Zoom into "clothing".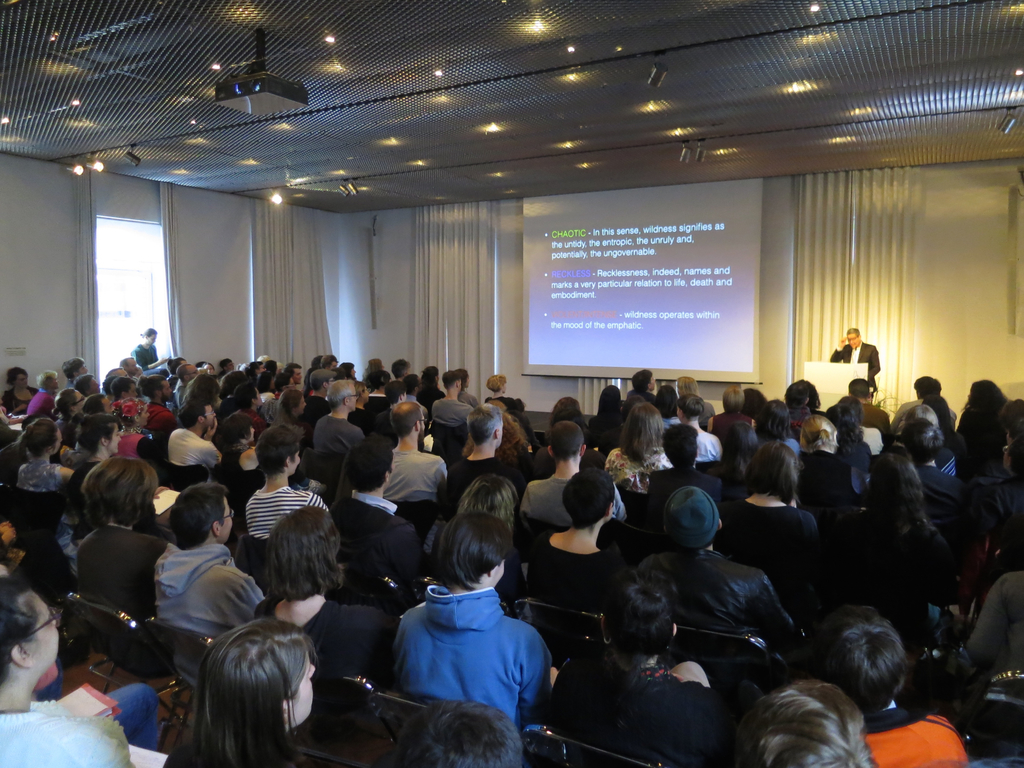
Zoom target: [691, 426, 720, 462].
